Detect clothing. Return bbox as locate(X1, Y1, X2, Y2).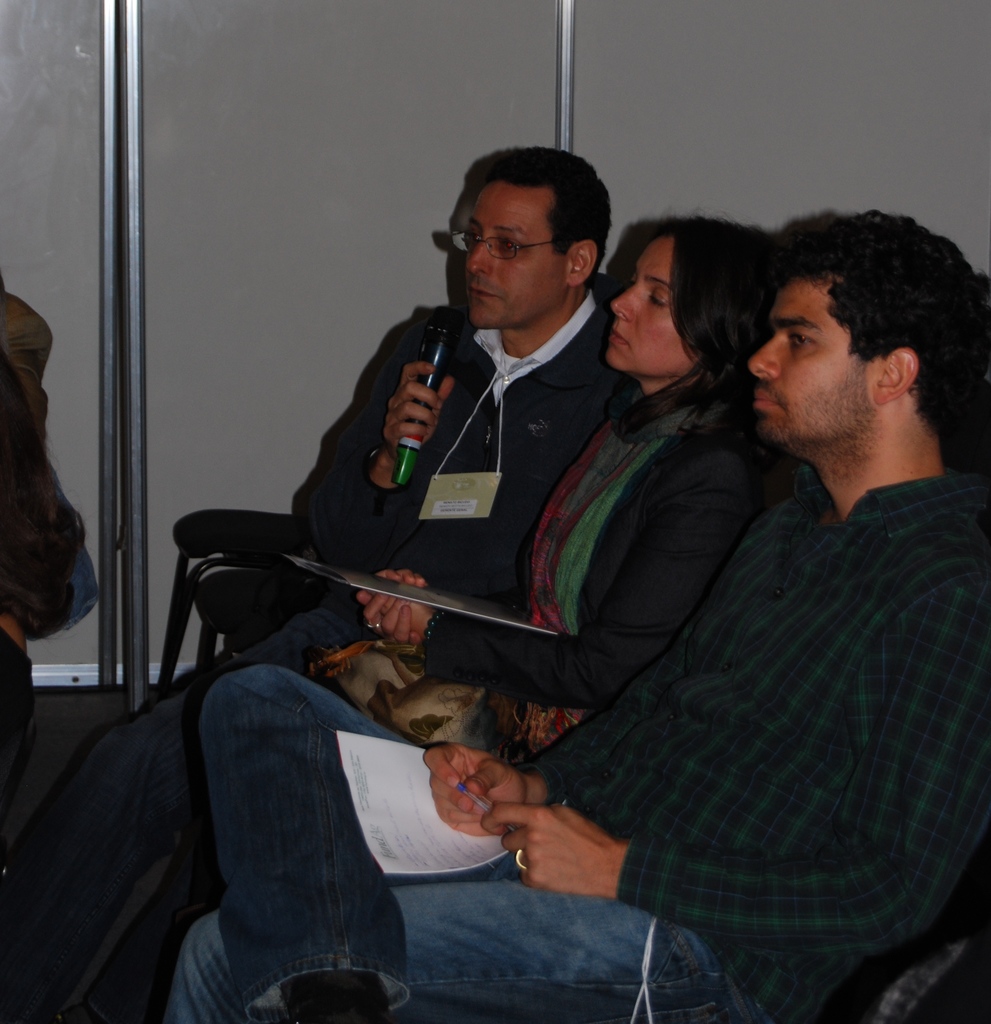
locate(0, 374, 789, 1023).
